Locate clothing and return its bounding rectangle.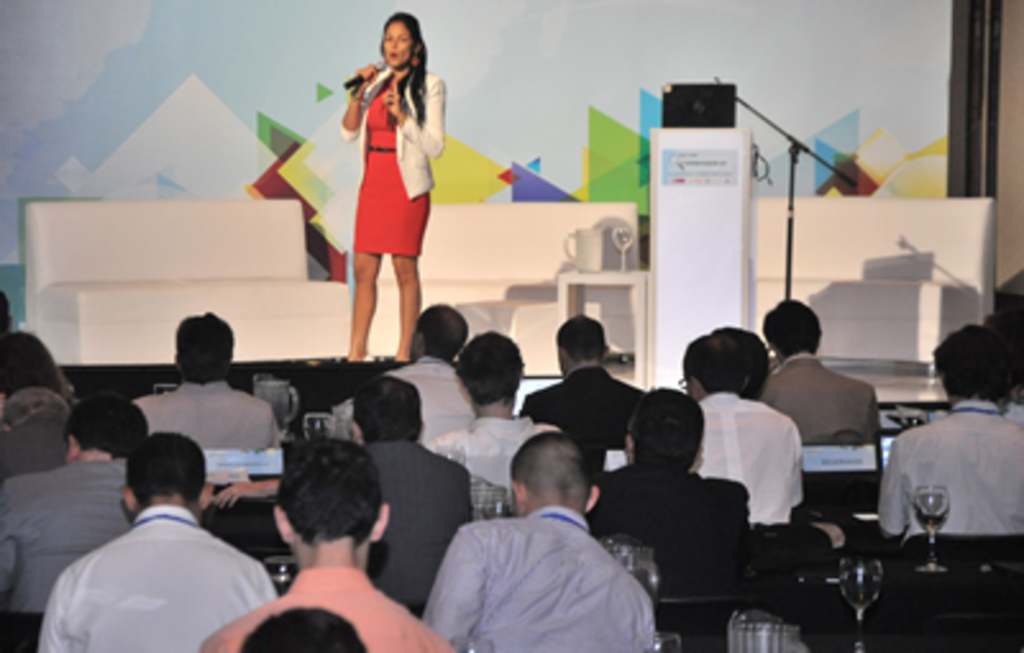
box(353, 433, 468, 625).
